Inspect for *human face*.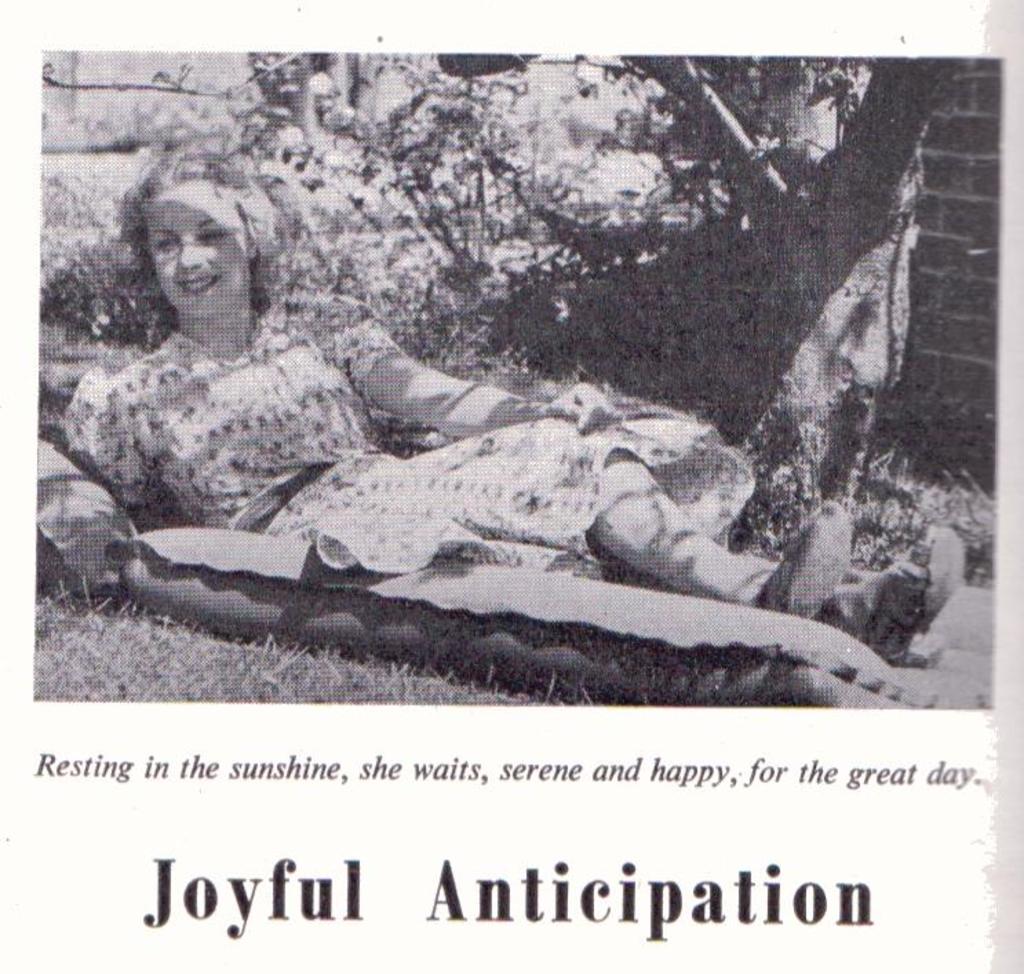
Inspection: bbox(142, 172, 247, 315).
